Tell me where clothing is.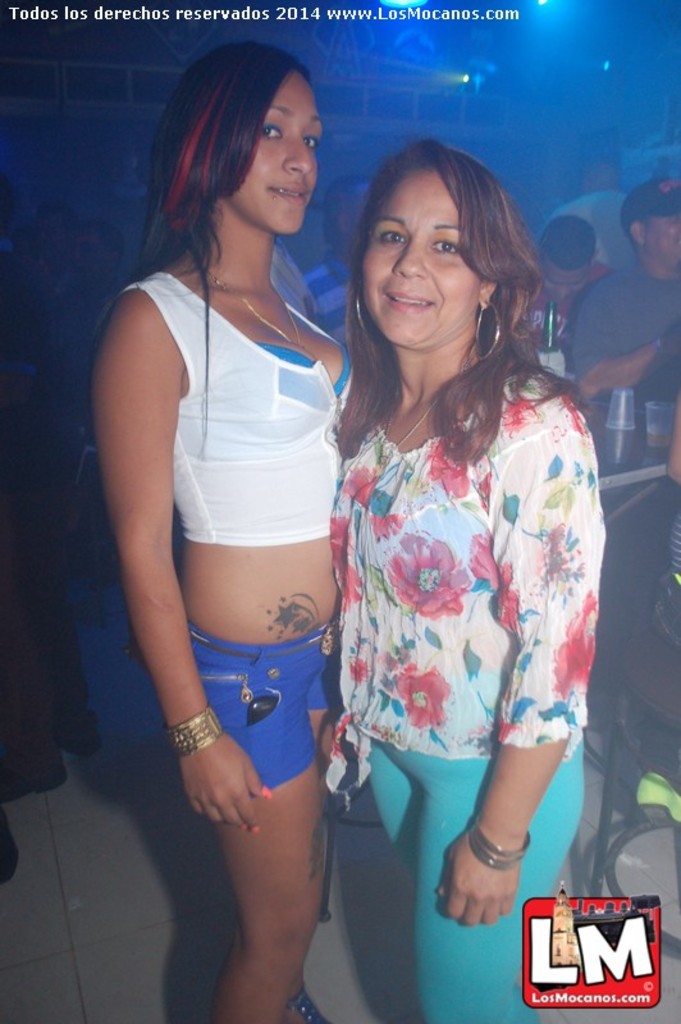
clothing is at bbox=(298, 247, 356, 346).
